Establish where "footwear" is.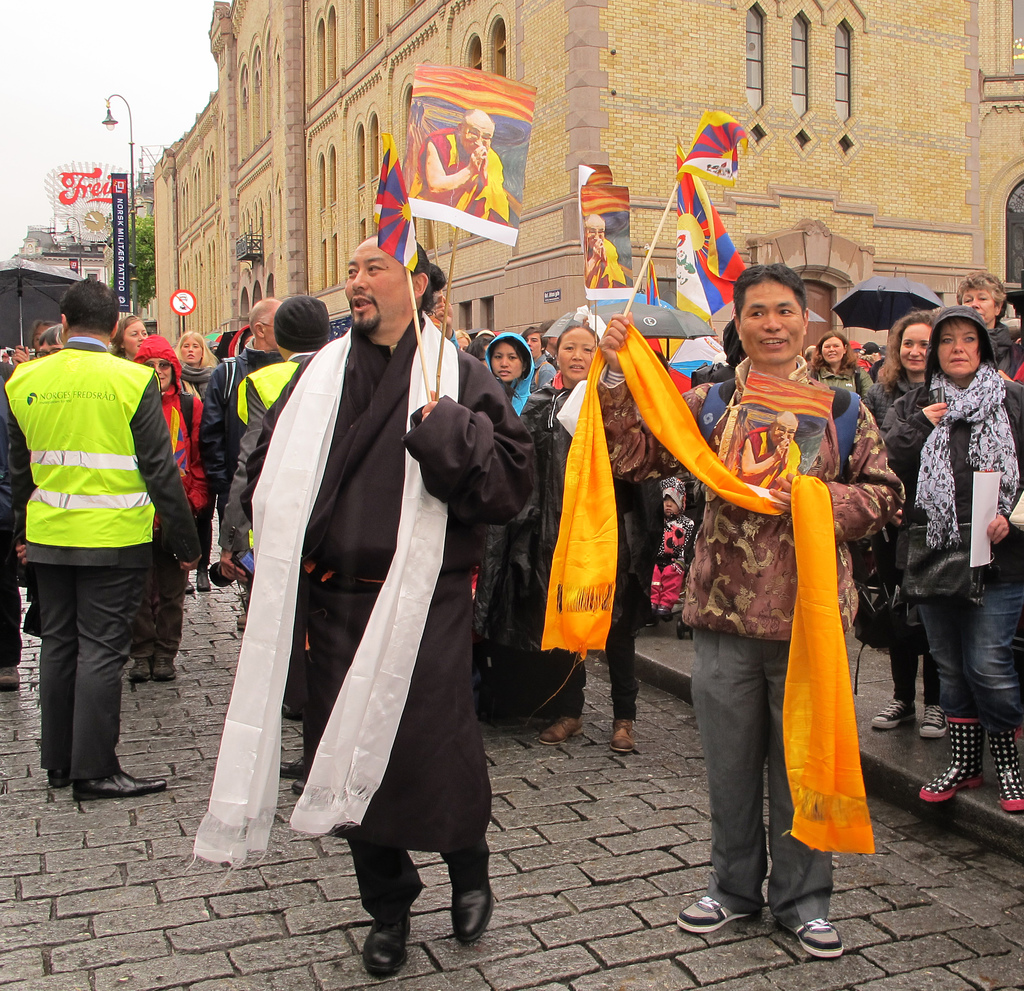
Established at (left=916, top=709, right=984, bottom=803).
